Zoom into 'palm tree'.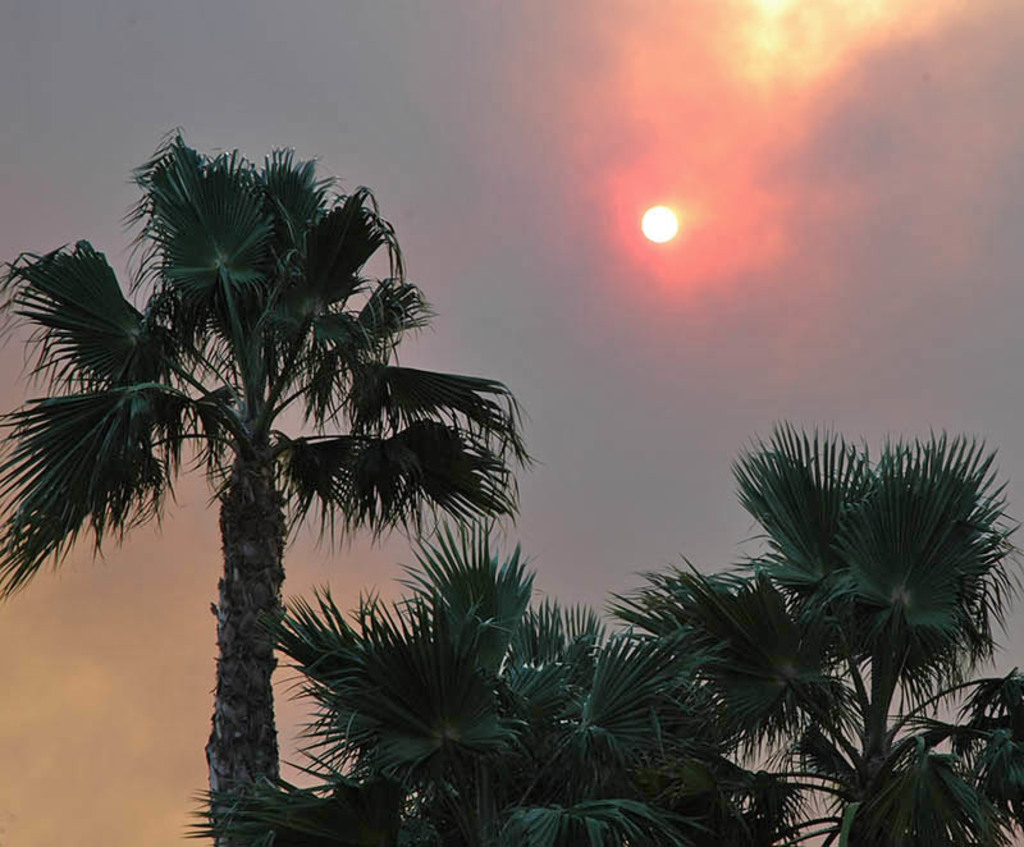
Zoom target: bbox(40, 183, 508, 819).
